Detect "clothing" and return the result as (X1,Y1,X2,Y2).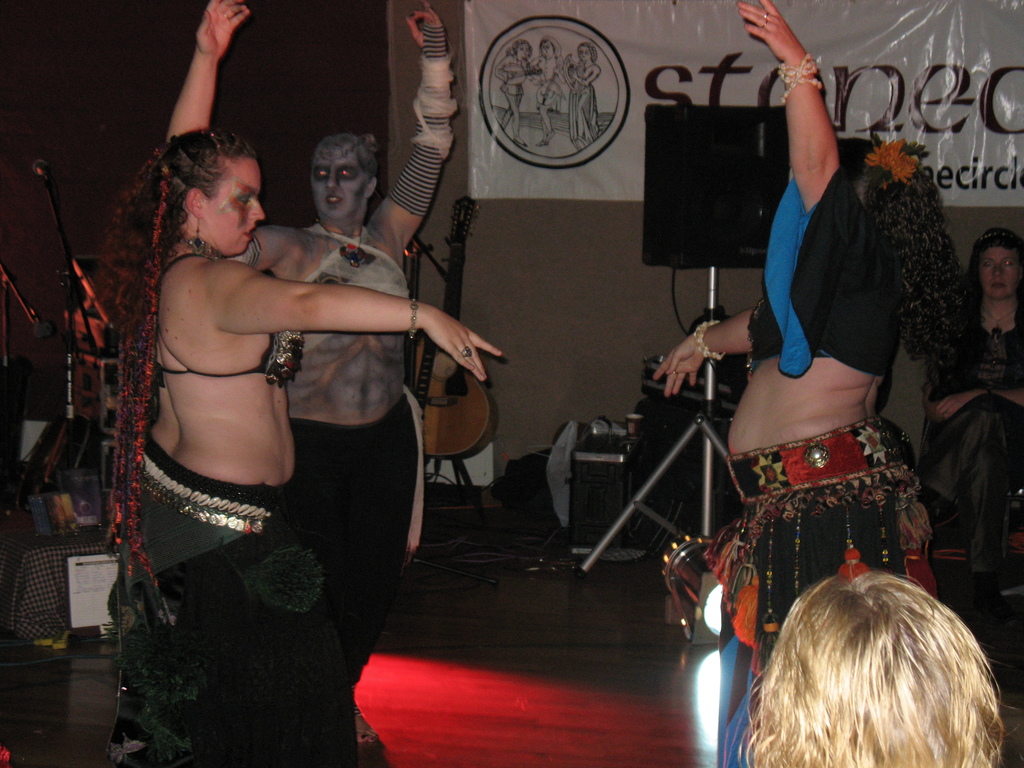
(920,306,1023,613).
